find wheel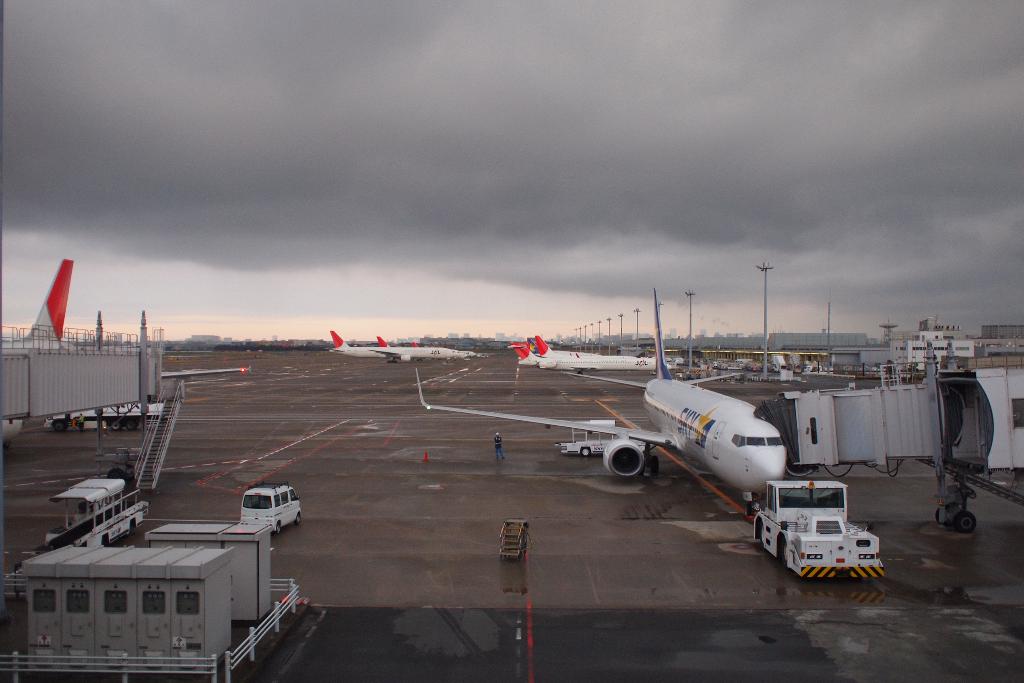
<region>580, 448, 590, 457</region>
